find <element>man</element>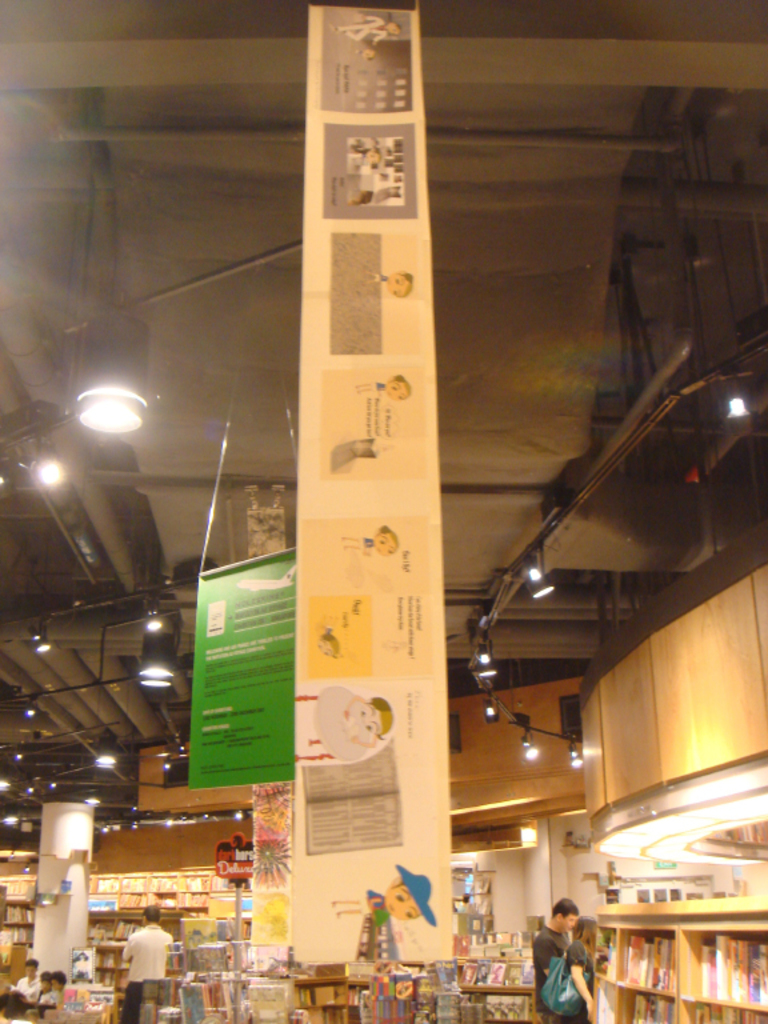
544:909:616:1023
